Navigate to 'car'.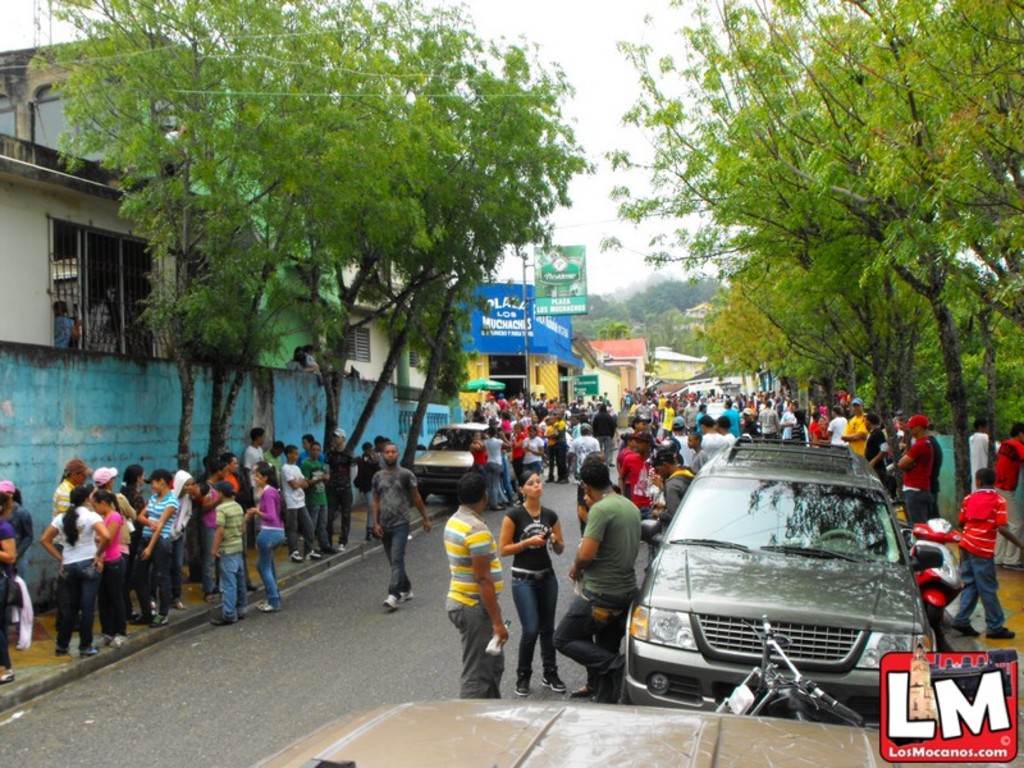
Navigation target: [410,421,493,500].
